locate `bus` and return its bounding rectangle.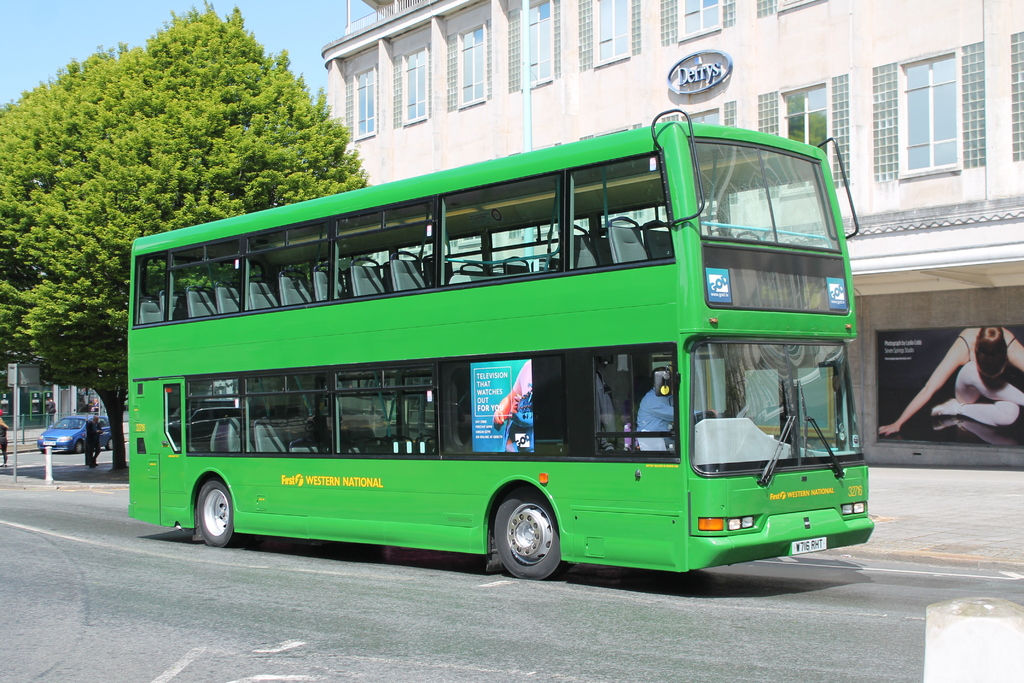
bbox(125, 99, 870, 580).
